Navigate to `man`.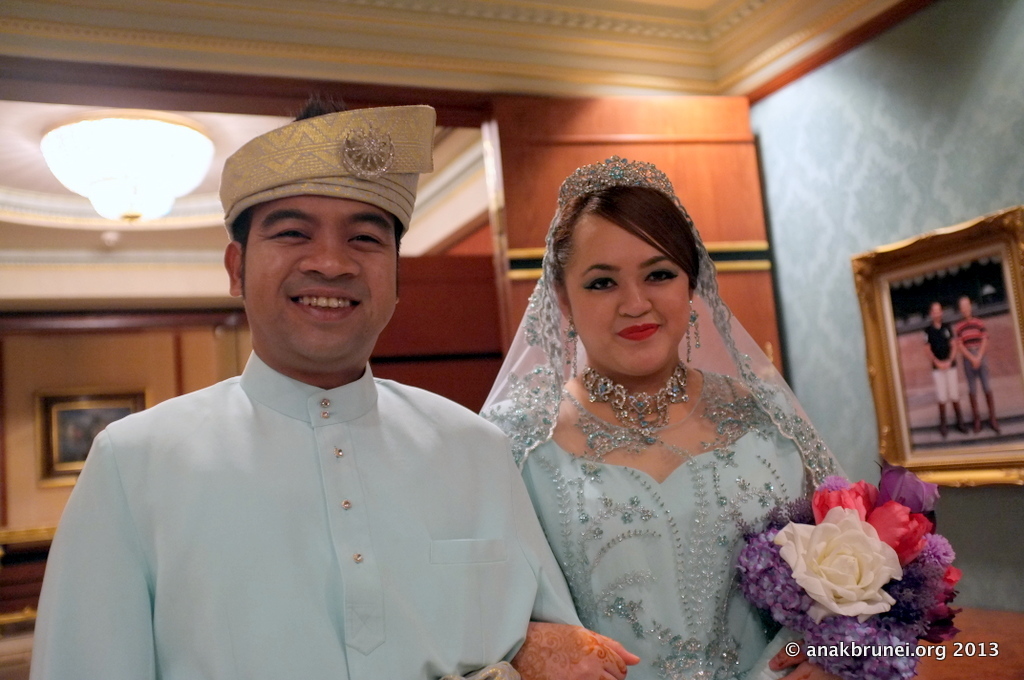
Navigation target: {"left": 918, "top": 303, "right": 969, "bottom": 438}.
